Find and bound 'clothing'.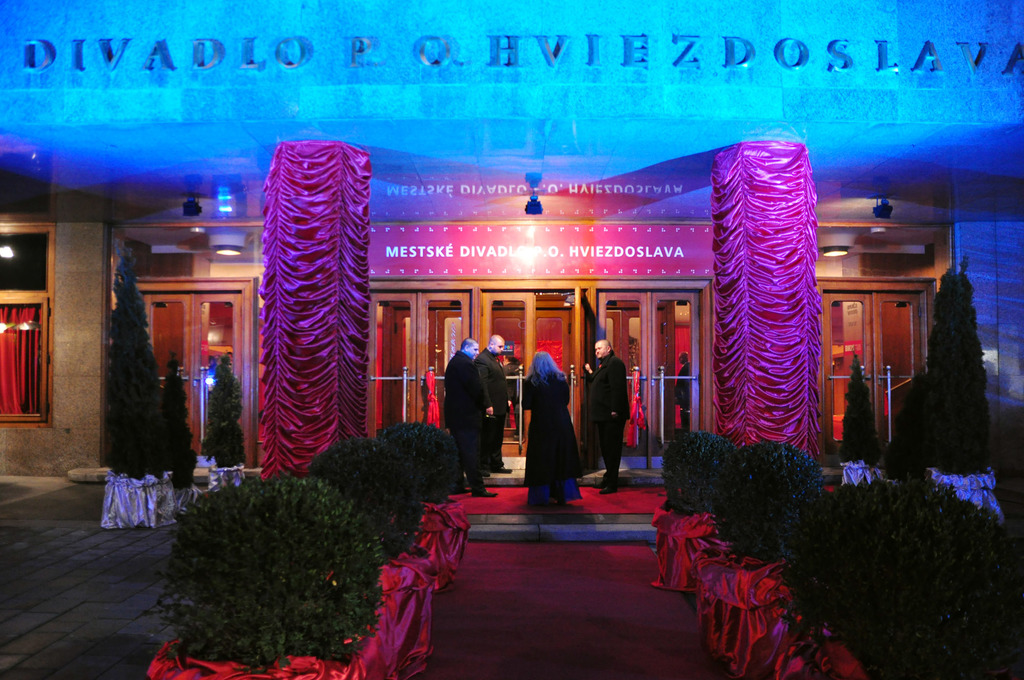
Bound: bbox(588, 354, 631, 482).
